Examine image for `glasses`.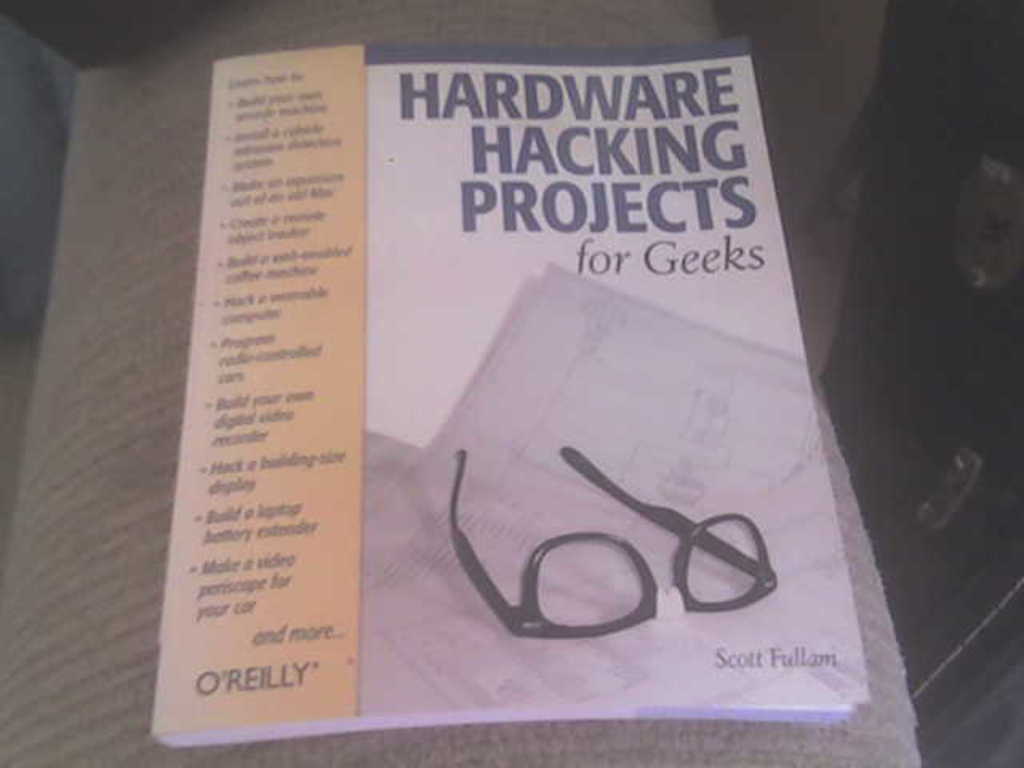
Examination result: {"left": 446, "top": 440, "right": 778, "bottom": 638}.
